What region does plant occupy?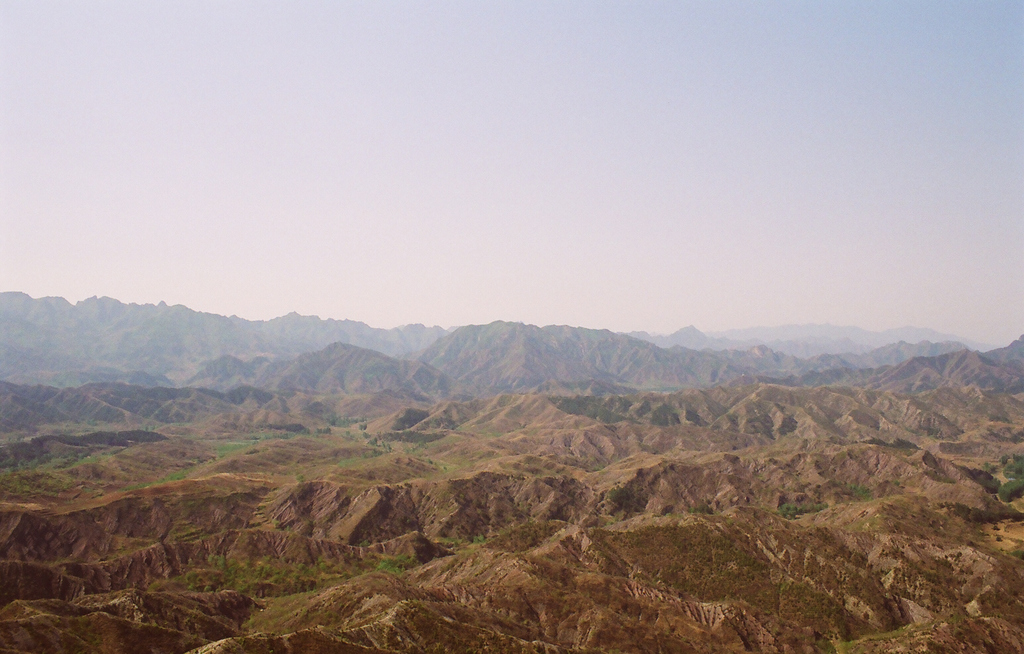
(x1=368, y1=432, x2=386, y2=450).
